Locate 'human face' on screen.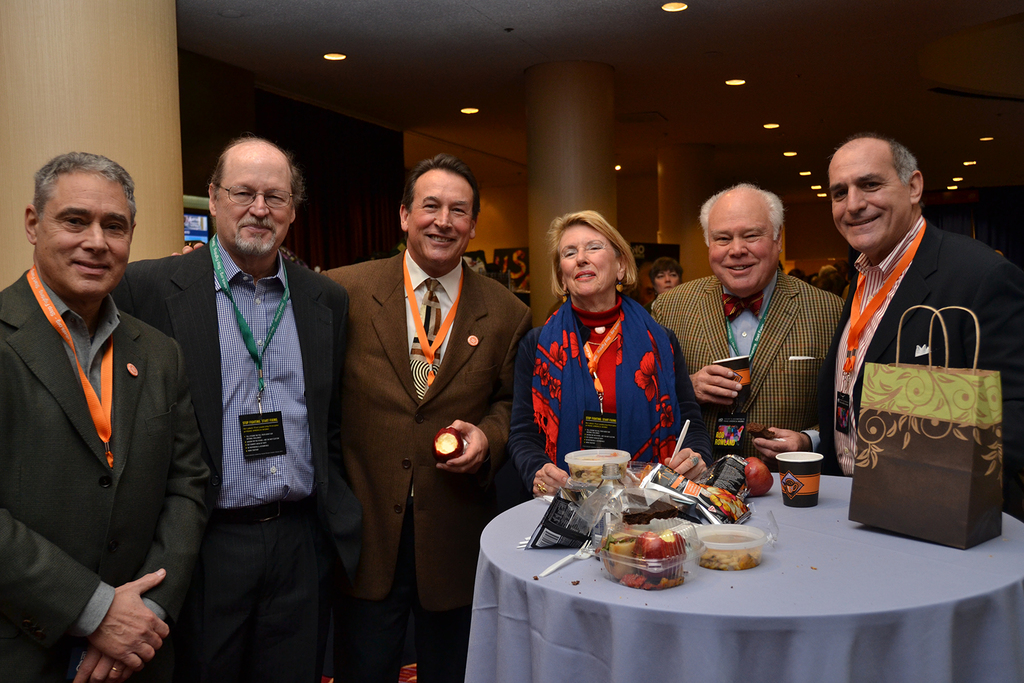
On screen at BBox(556, 222, 616, 295).
